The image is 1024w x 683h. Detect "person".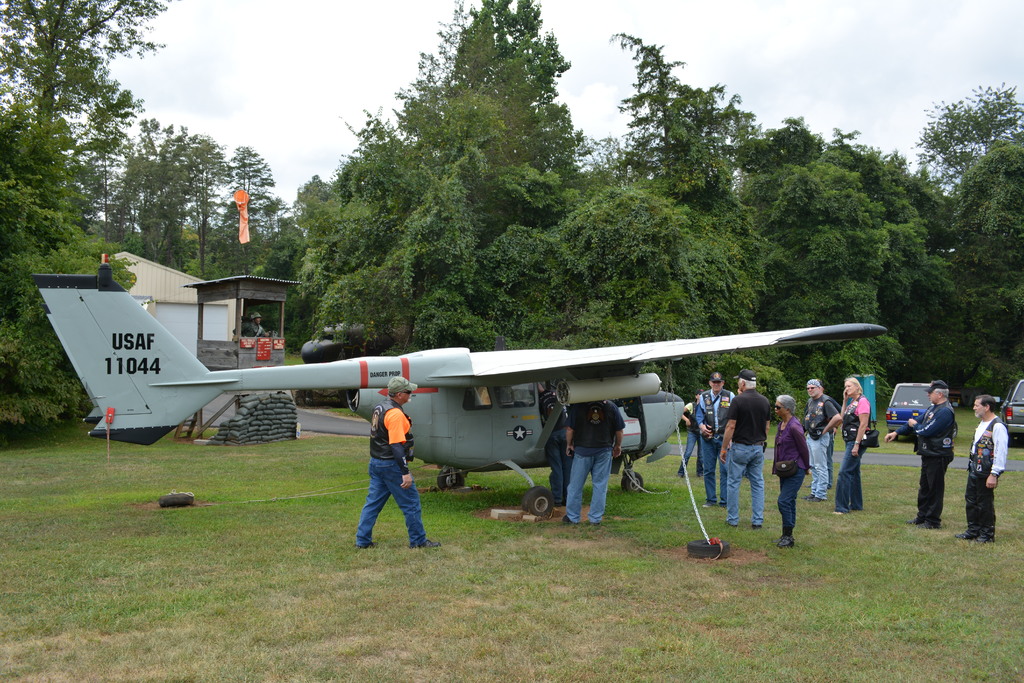
Detection: 229 311 271 340.
